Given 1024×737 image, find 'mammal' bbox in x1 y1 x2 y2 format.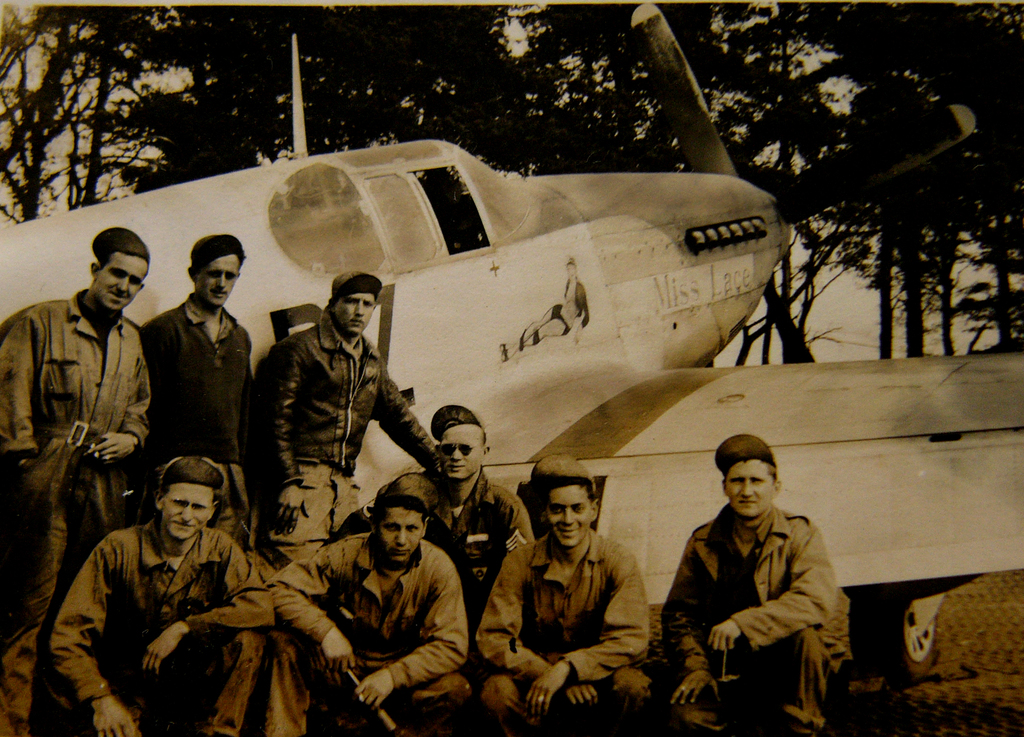
2 226 150 736.
